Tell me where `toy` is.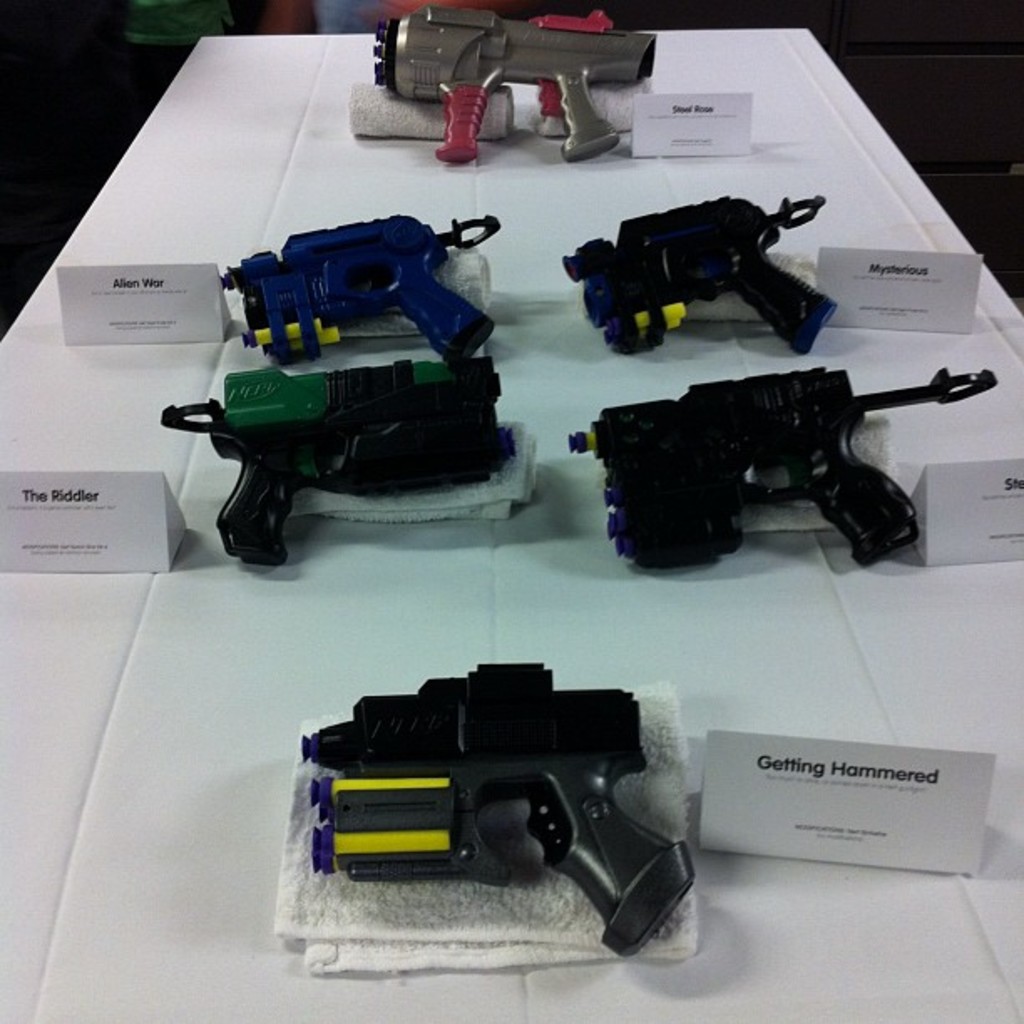
`toy` is at bbox=(361, 2, 669, 159).
